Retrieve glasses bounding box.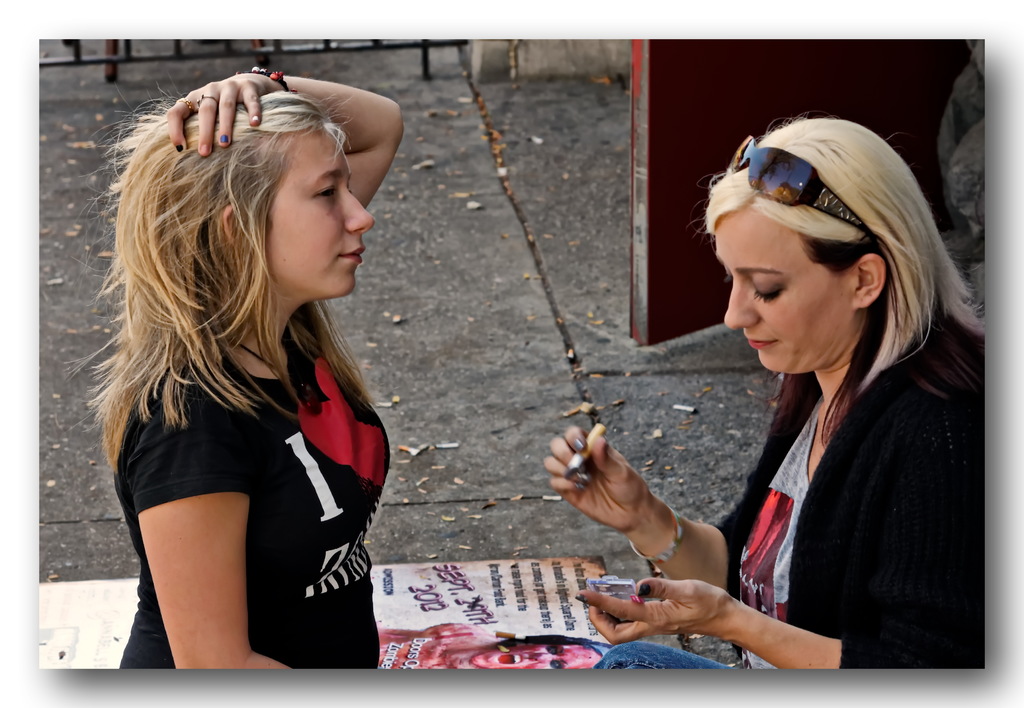
Bounding box: pyautogui.locateOnScreen(728, 132, 889, 256).
